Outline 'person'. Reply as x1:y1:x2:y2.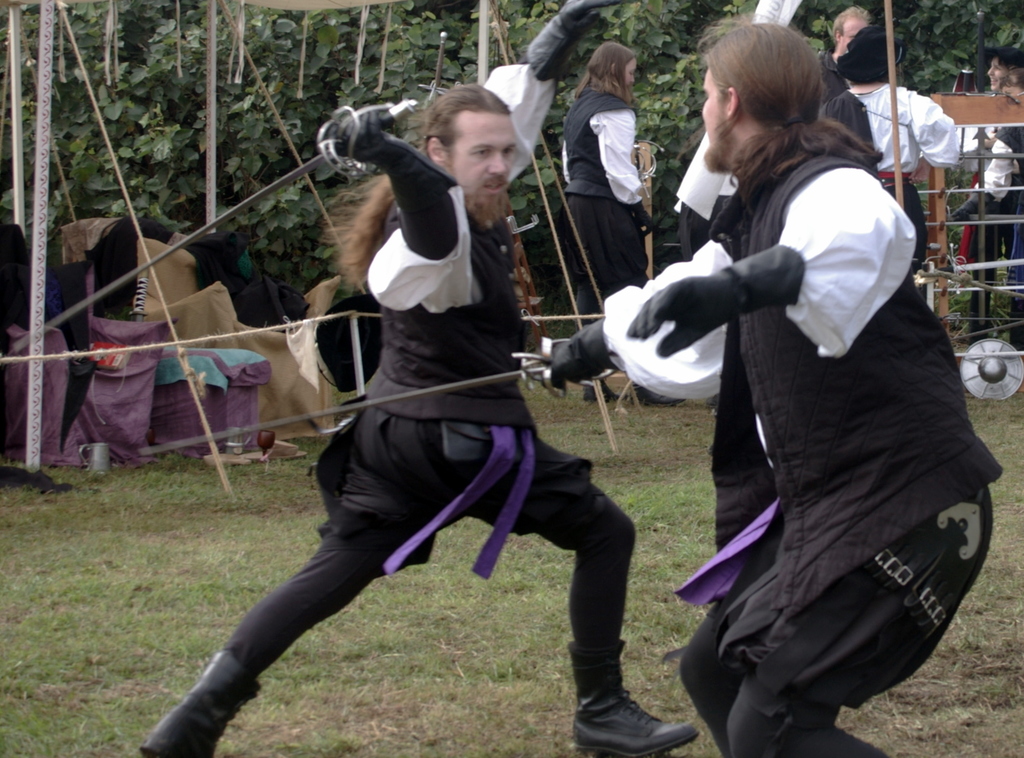
815:4:863:106.
